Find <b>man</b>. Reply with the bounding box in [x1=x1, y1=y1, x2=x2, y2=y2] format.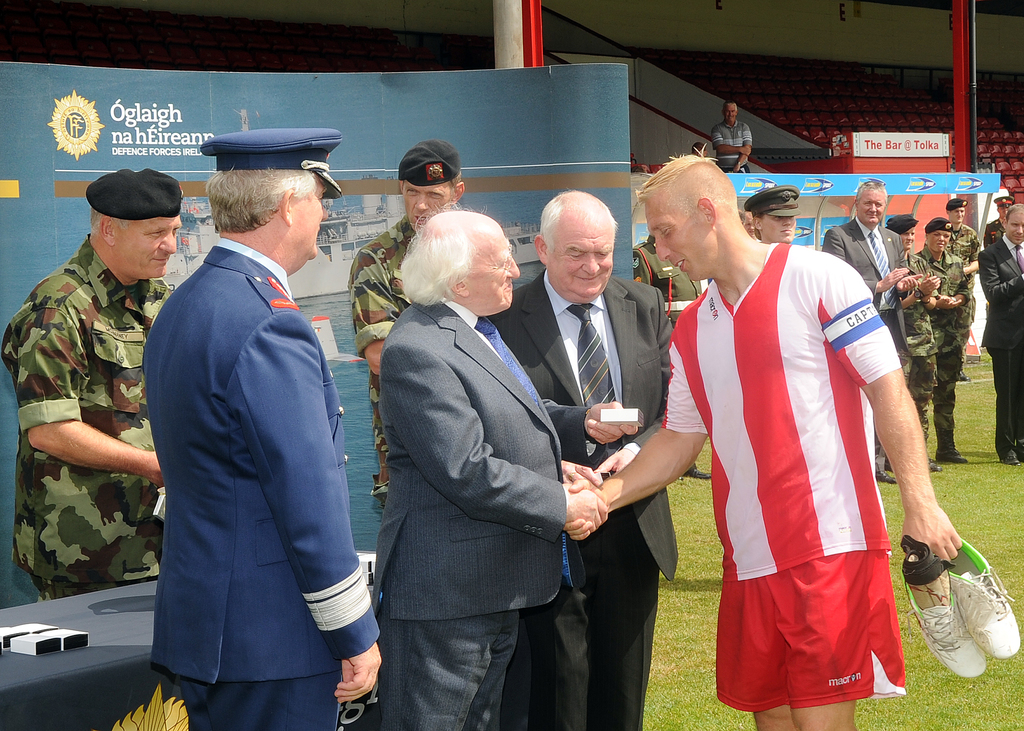
[x1=471, y1=189, x2=680, y2=730].
